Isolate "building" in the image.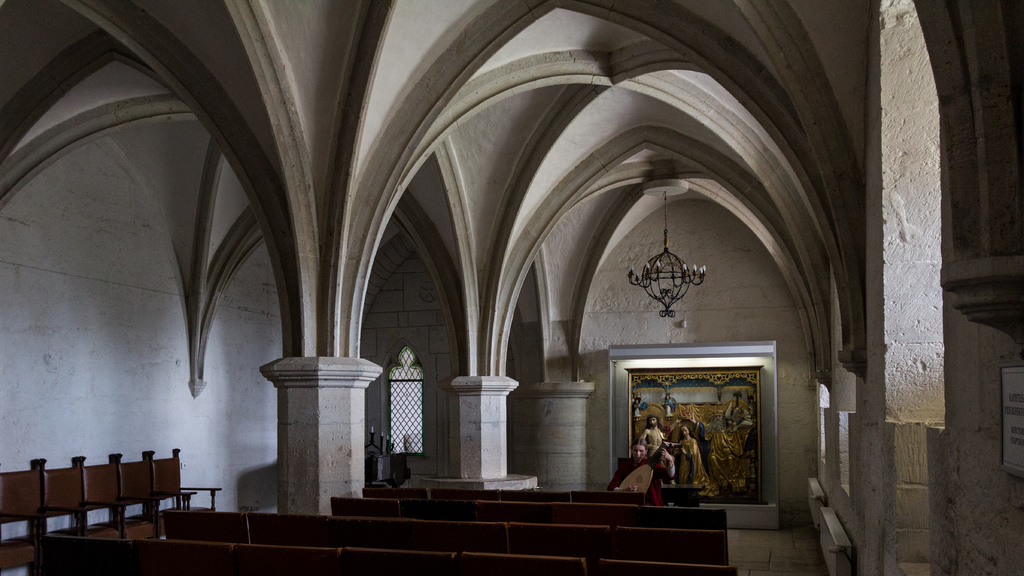
Isolated region: pyautogui.locateOnScreen(0, 0, 1023, 575).
